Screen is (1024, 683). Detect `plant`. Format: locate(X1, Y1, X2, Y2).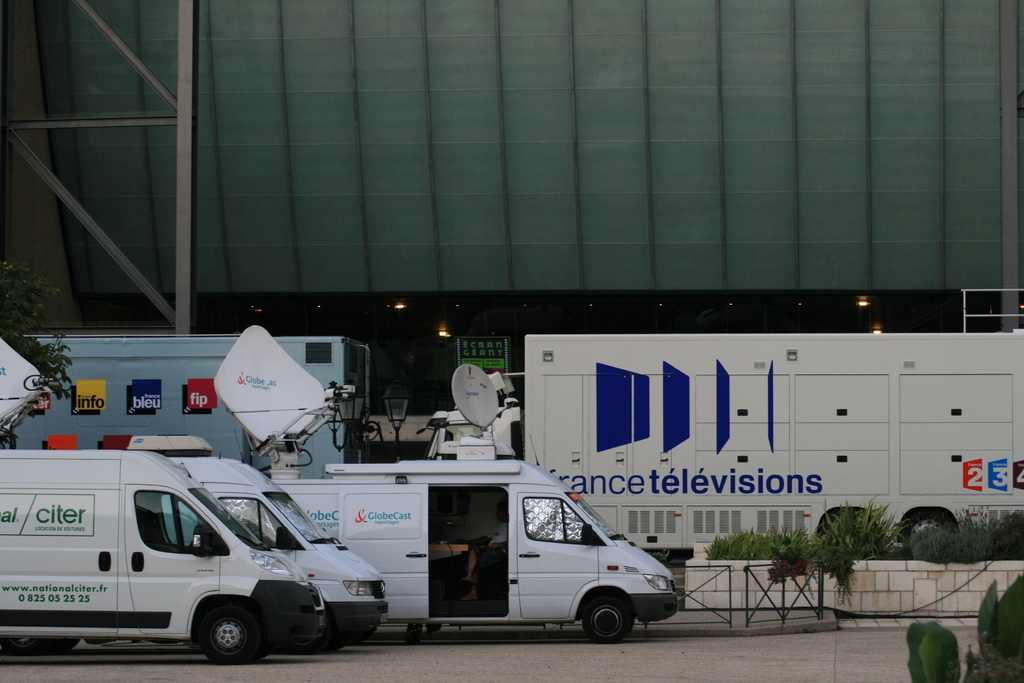
locate(902, 520, 961, 559).
